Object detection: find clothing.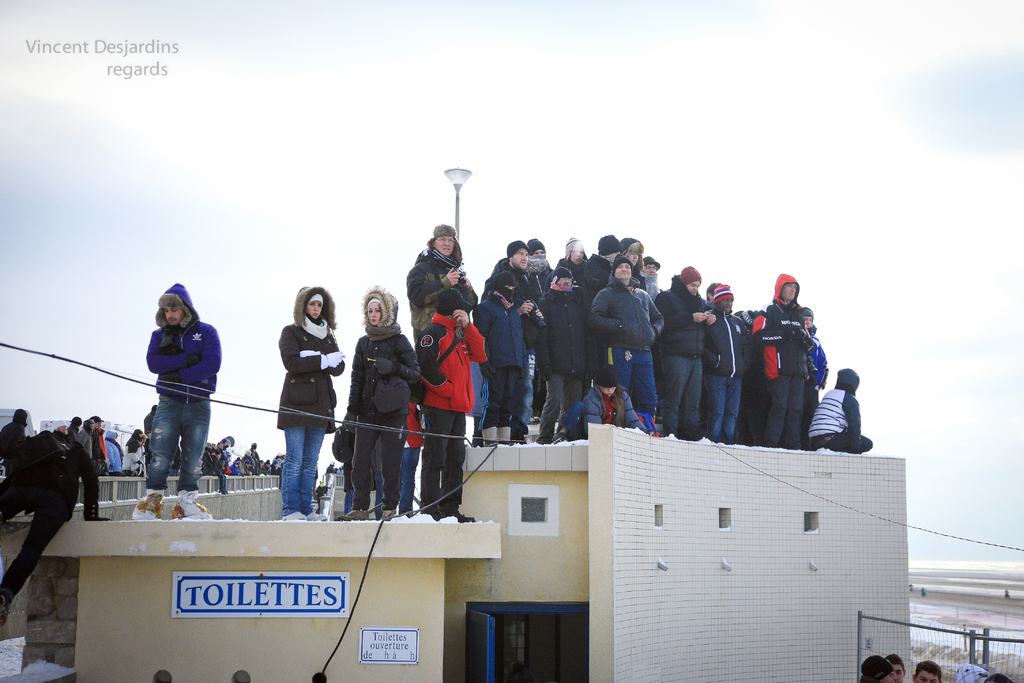
bbox(709, 286, 750, 432).
